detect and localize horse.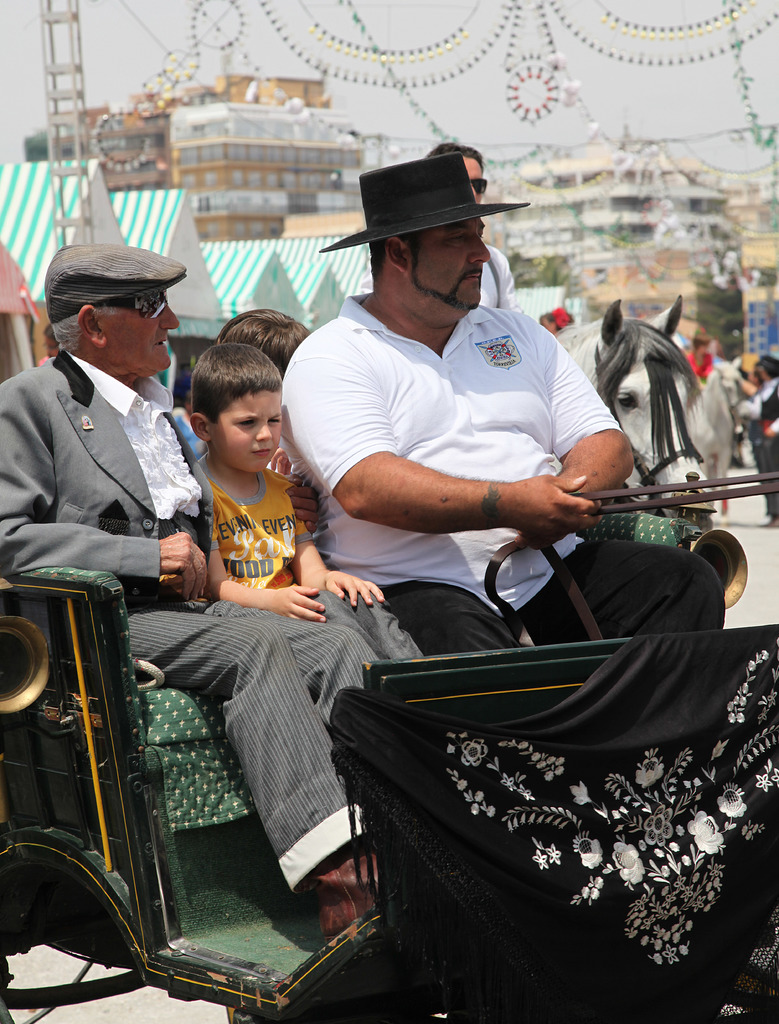
Localized at 553:292:707:522.
